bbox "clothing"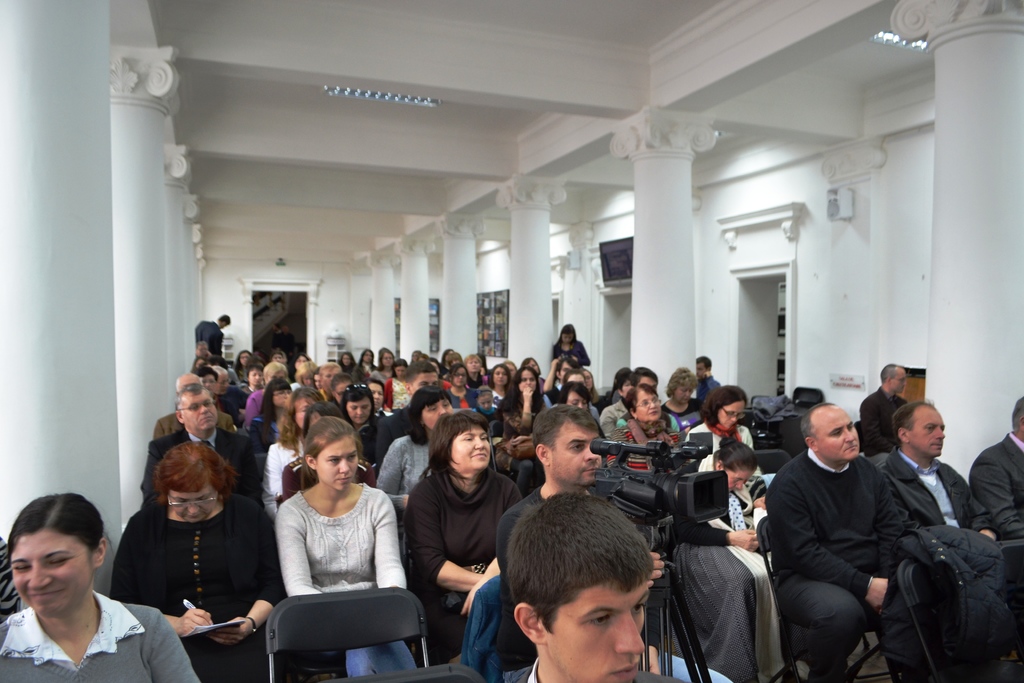
{"left": 685, "top": 415, "right": 762, "bottom": 480}
